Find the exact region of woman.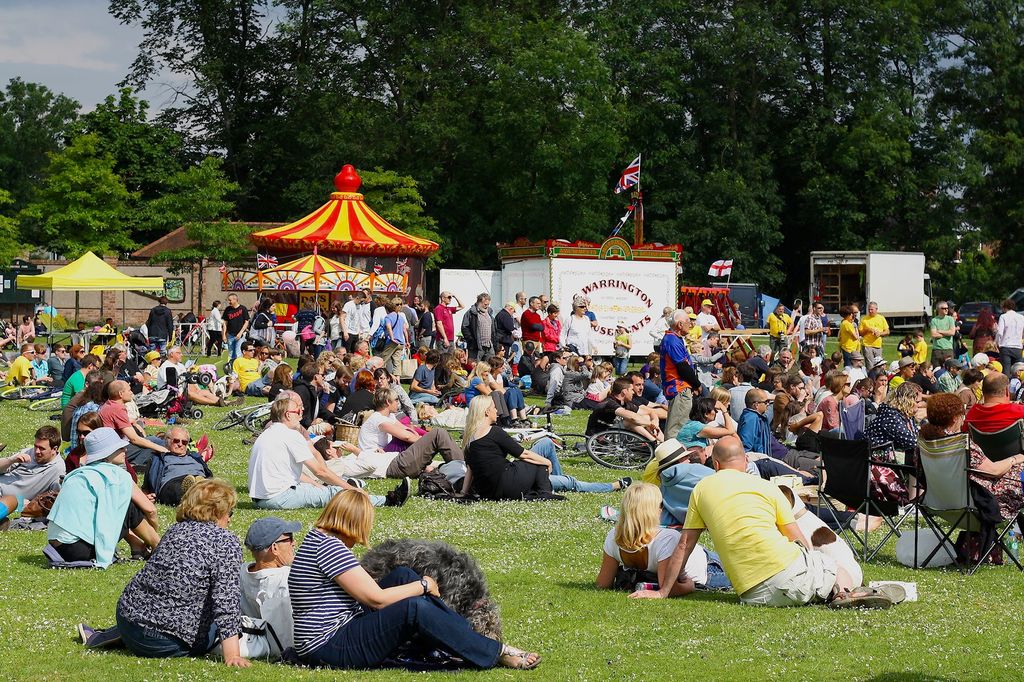
Exact region: Rect(970, 307, 998, 354).
